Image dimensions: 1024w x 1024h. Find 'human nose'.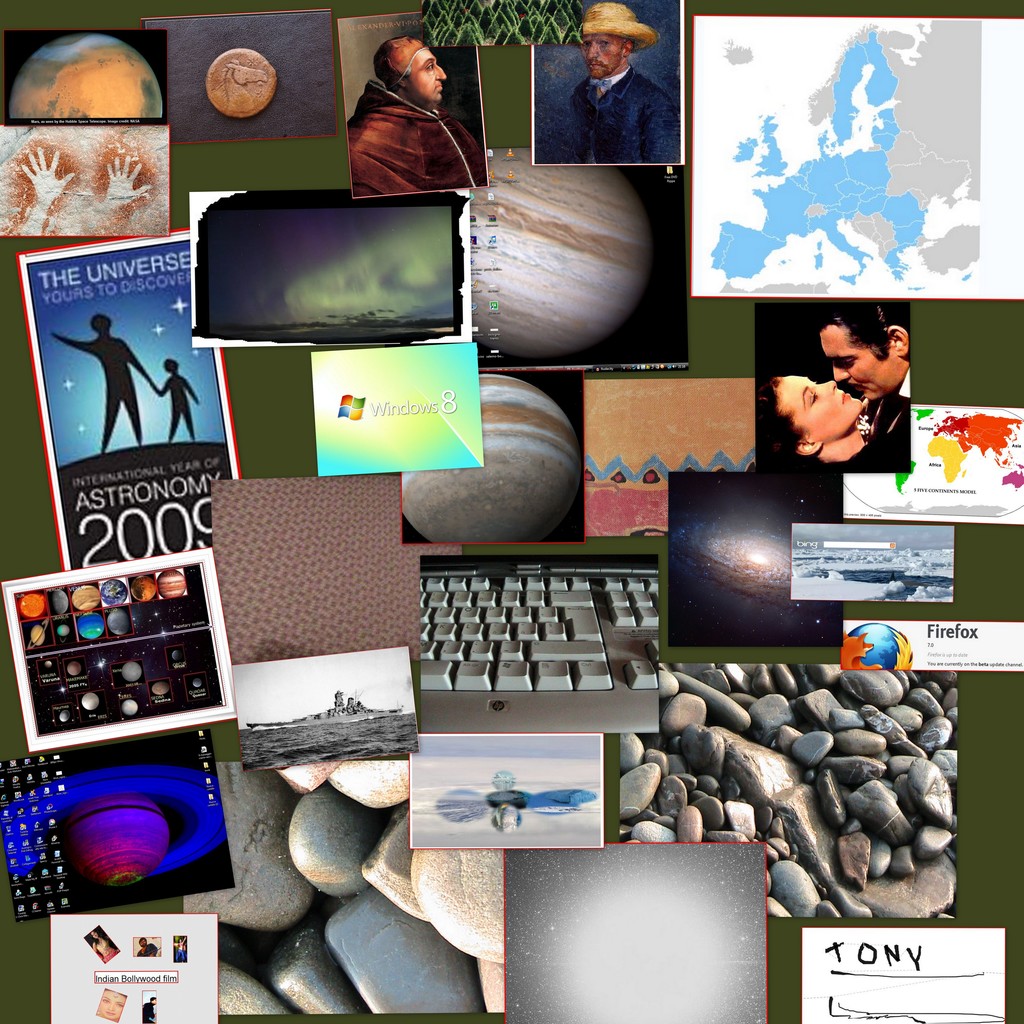
left=831, top=362, right=851, bottom=385.
